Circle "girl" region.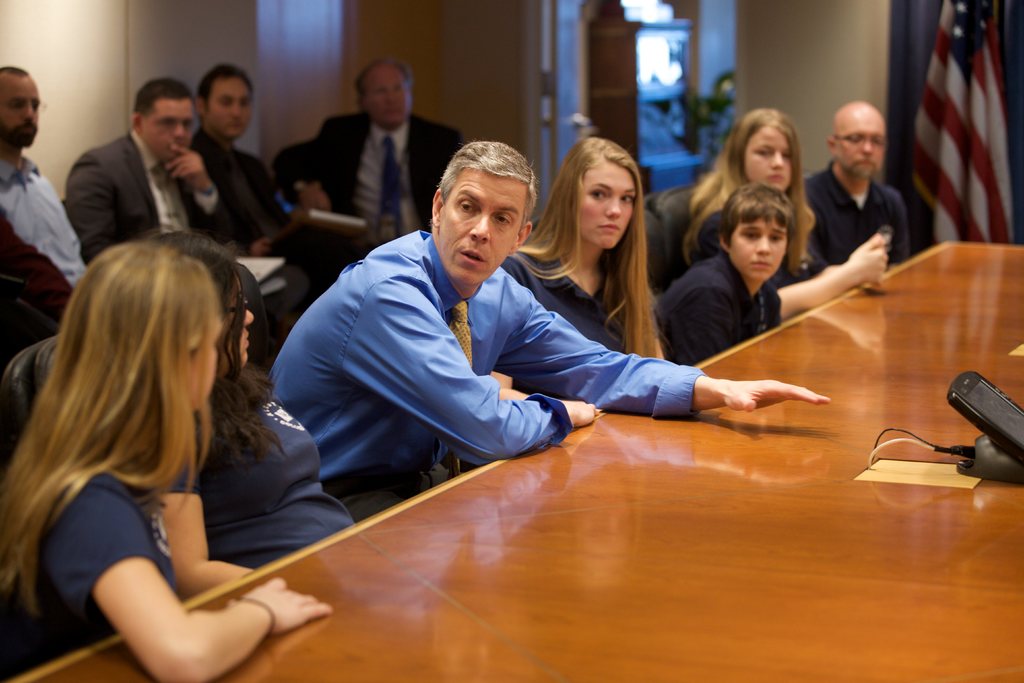
Region: BBox(1, 237, 332, 682).
